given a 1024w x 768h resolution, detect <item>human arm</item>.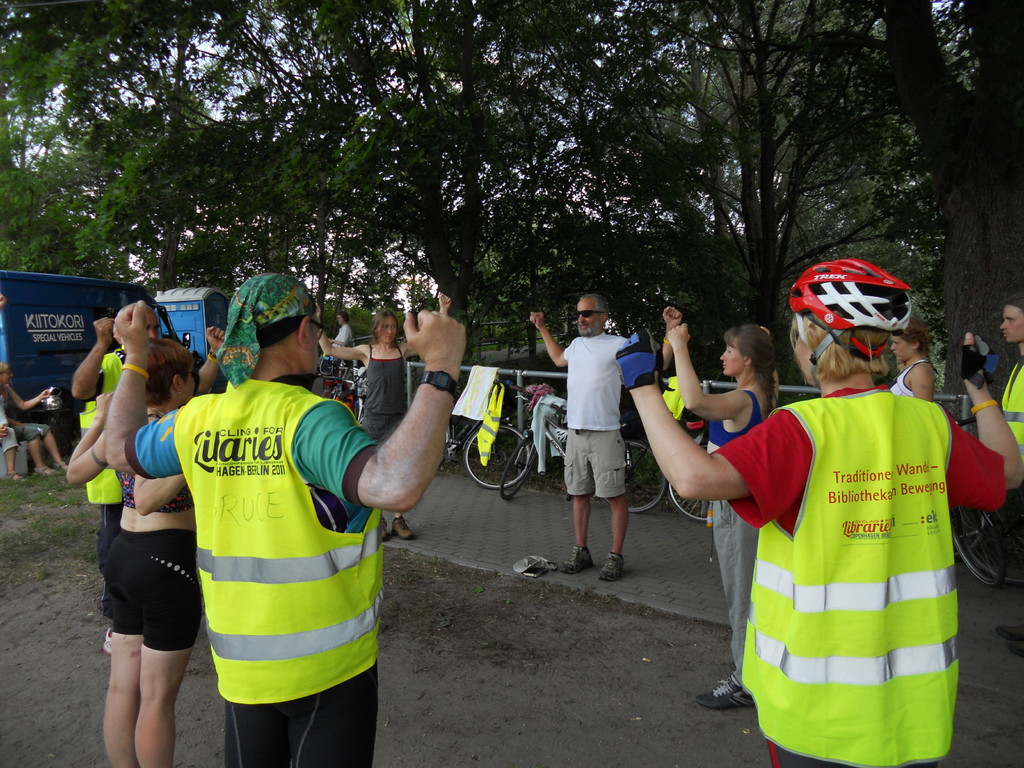
<box>314,327,369,360</box>.
